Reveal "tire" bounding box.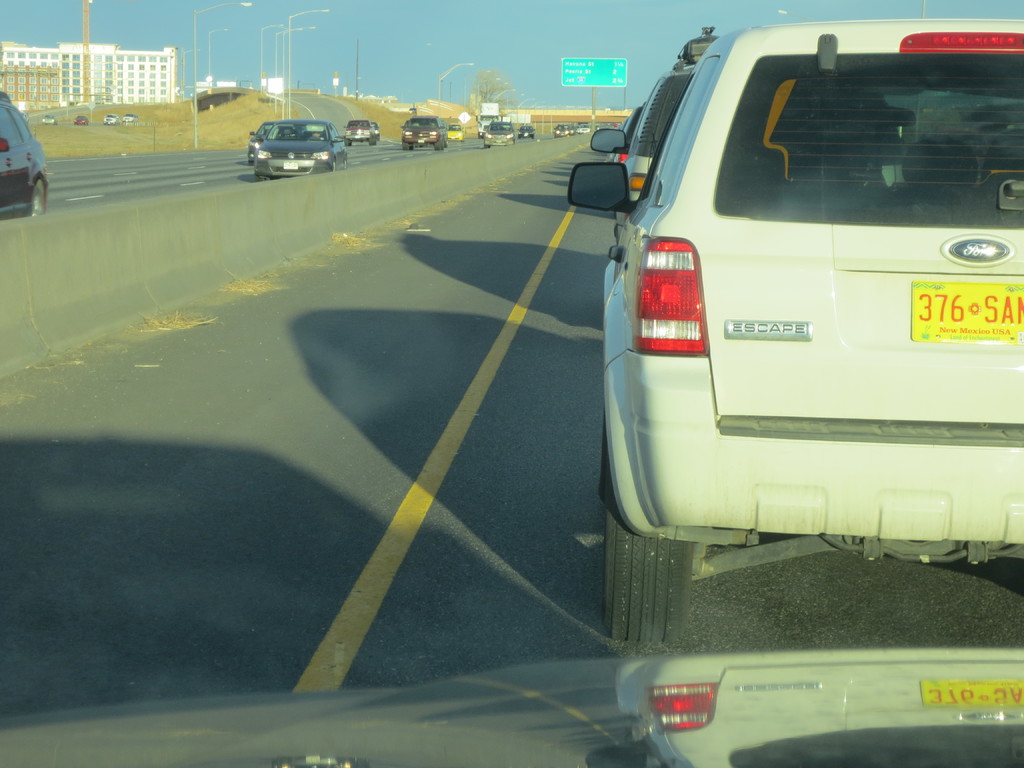
Revealed: box=[401, 143, 410, 150].
